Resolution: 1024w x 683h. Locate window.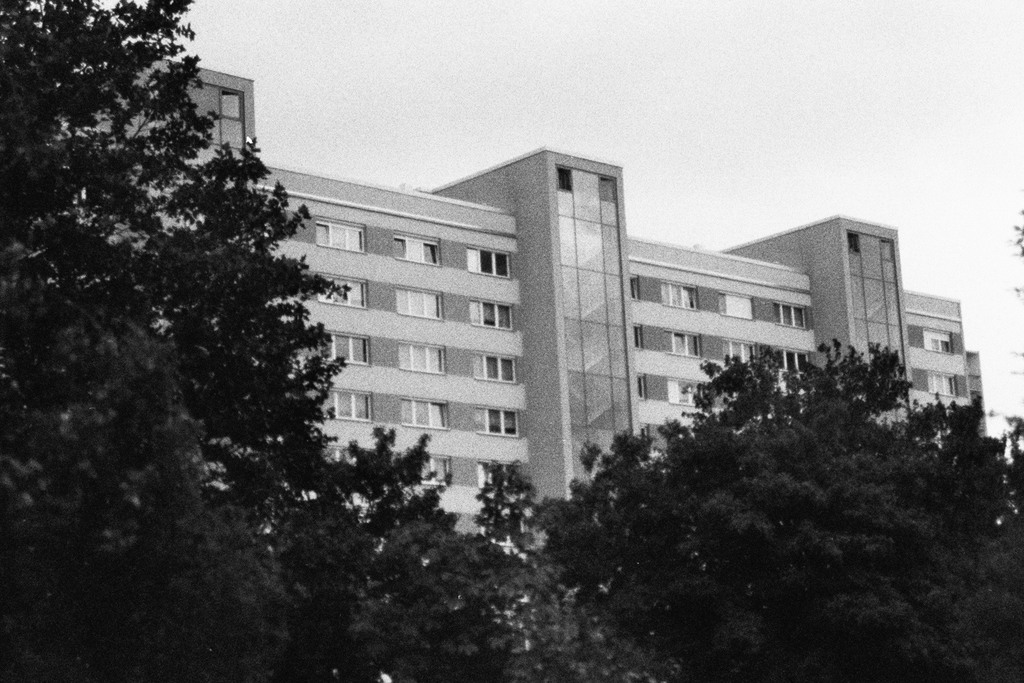
x1=317 y1=273 x2=369 y2=308.
